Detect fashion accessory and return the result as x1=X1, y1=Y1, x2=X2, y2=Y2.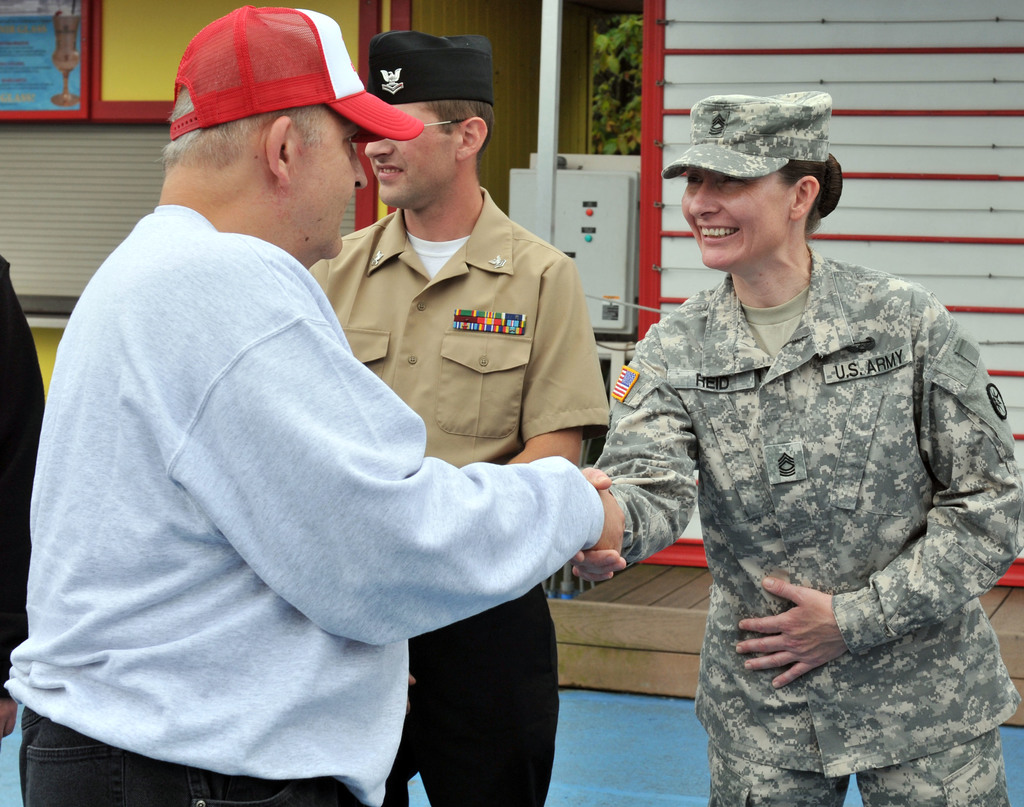
x1=163, y1=1, x2=424, y2=142.
